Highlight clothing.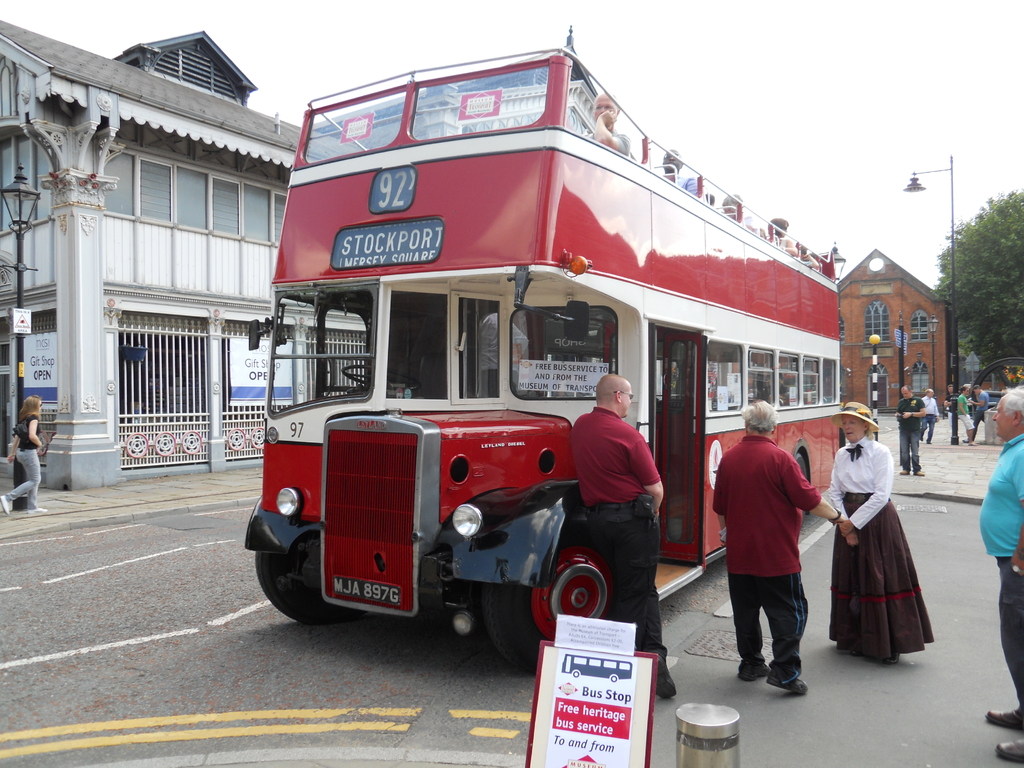
Highlighted region: bbox(971, 390, 989, 439).
